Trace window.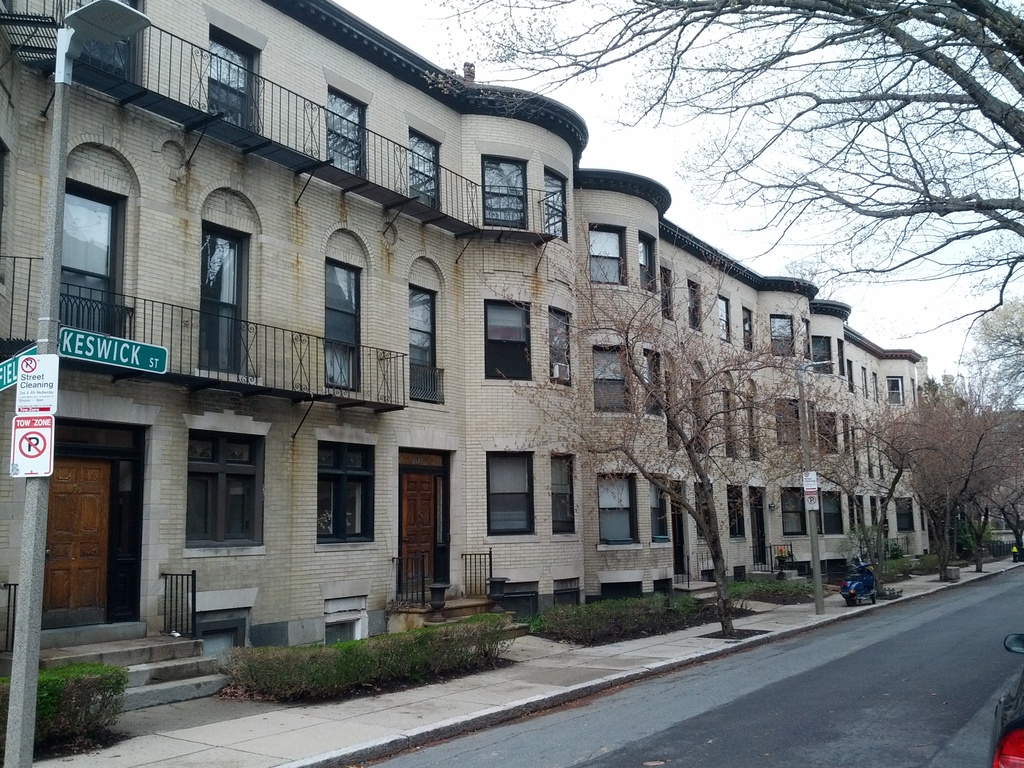
Traced to x1=799, y1=314, x2=812, y2=365.
